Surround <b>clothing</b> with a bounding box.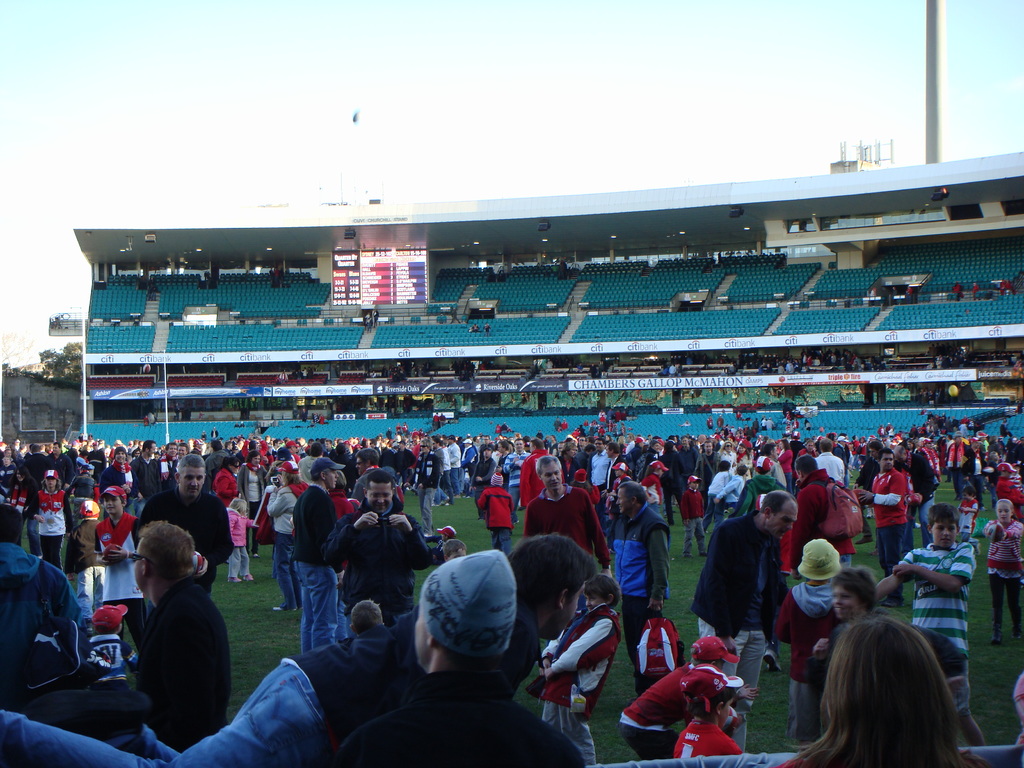
locate(591, 444, 611, 500).
